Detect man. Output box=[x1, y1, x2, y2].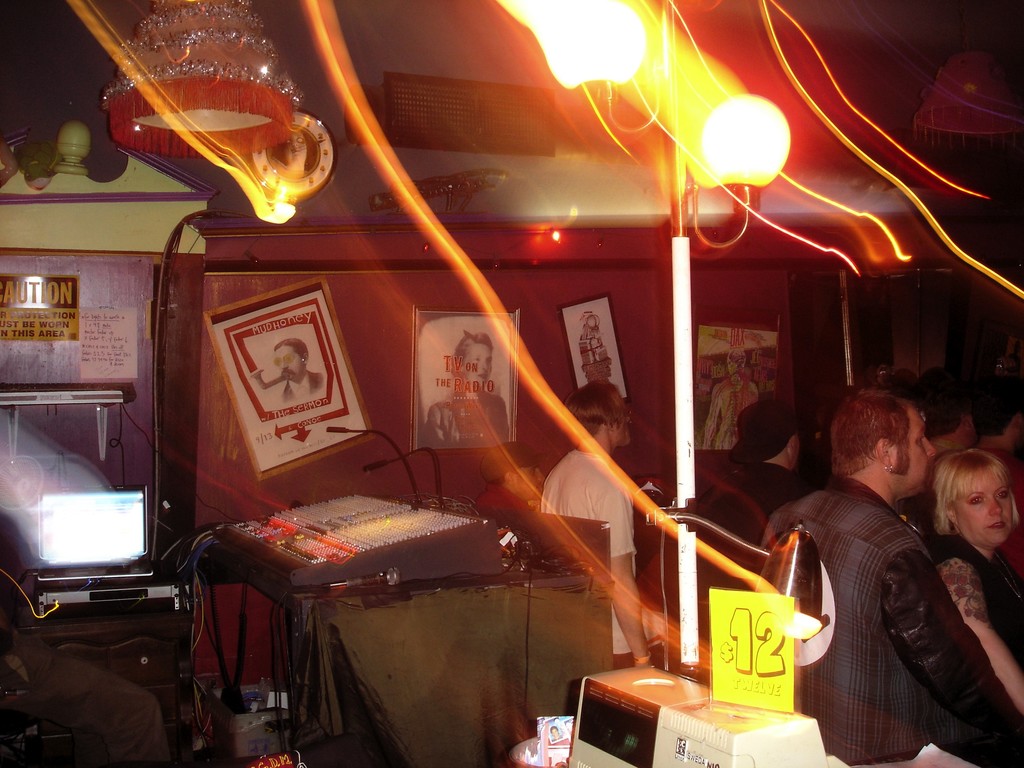
box=[740, 394, 849, 549].
